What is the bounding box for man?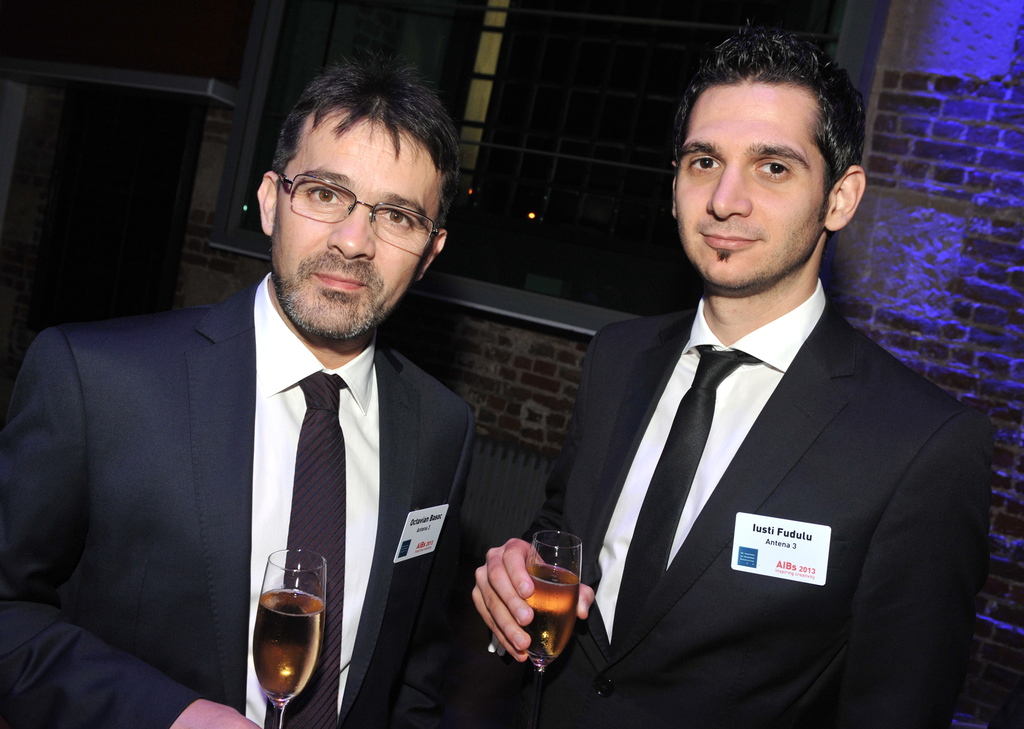
pyautogui.locateOnScreen(470, 19, 996, 728).
